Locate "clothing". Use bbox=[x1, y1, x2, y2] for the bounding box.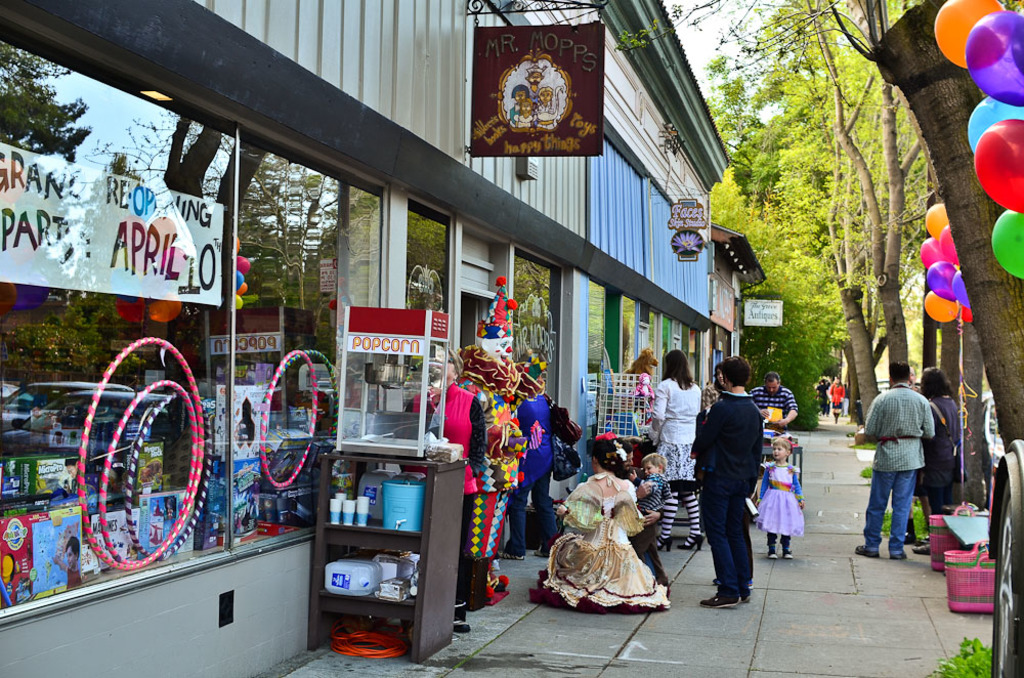
bbox=[649, 378, 716, 544].
